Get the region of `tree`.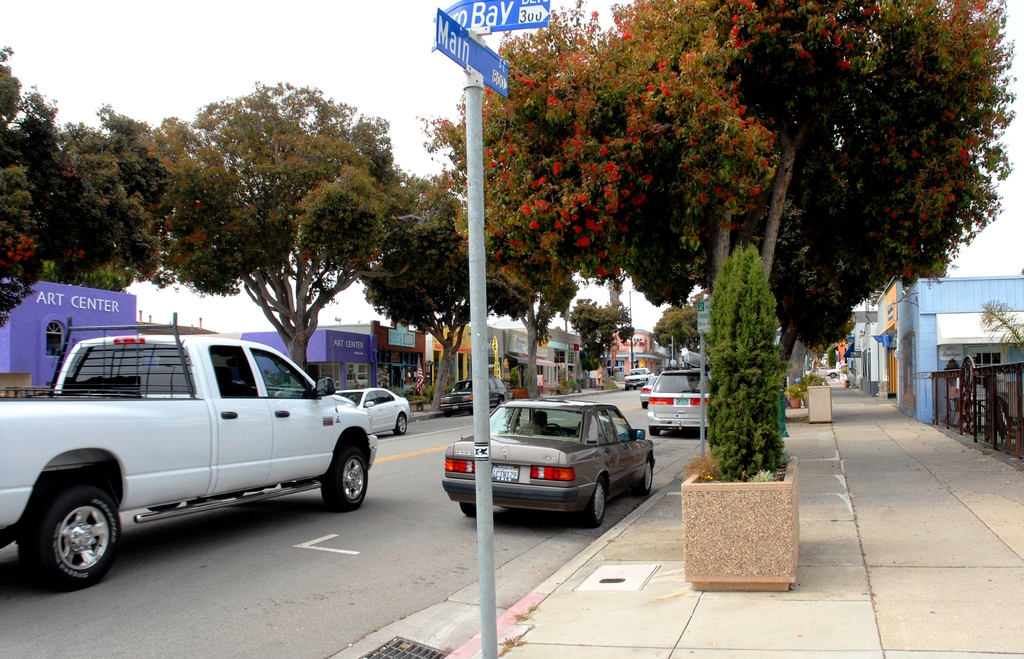
l=366, t=218, r=522, b=406.
